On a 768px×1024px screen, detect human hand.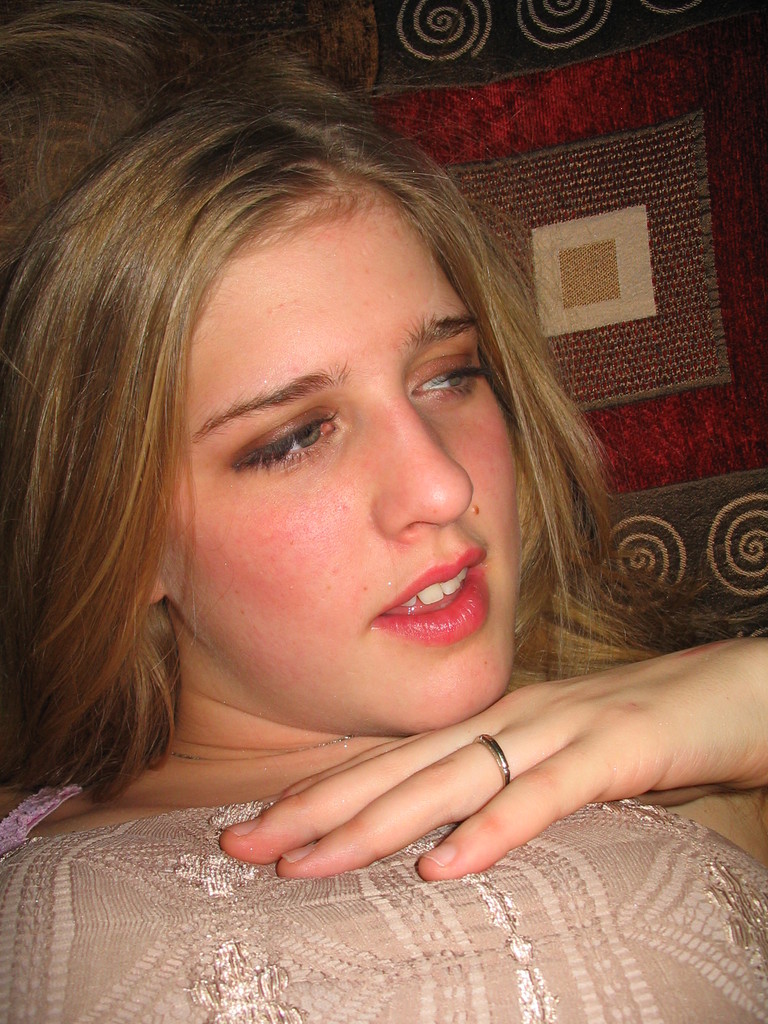
[271, 632, 732, 888].
